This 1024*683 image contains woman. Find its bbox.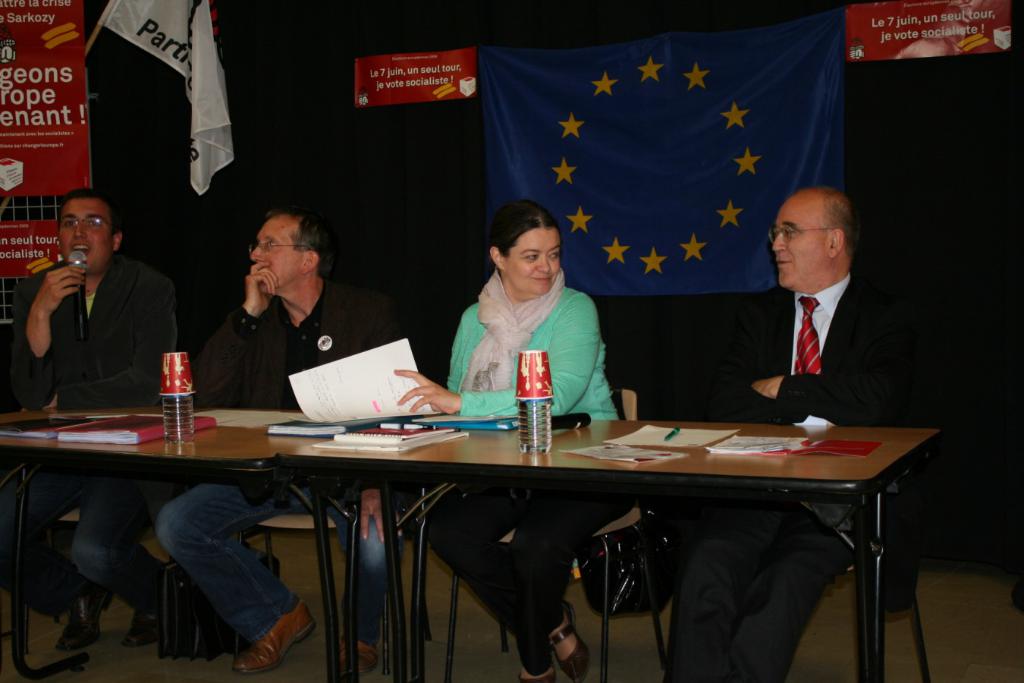
box(399, 206, 629, 675).
